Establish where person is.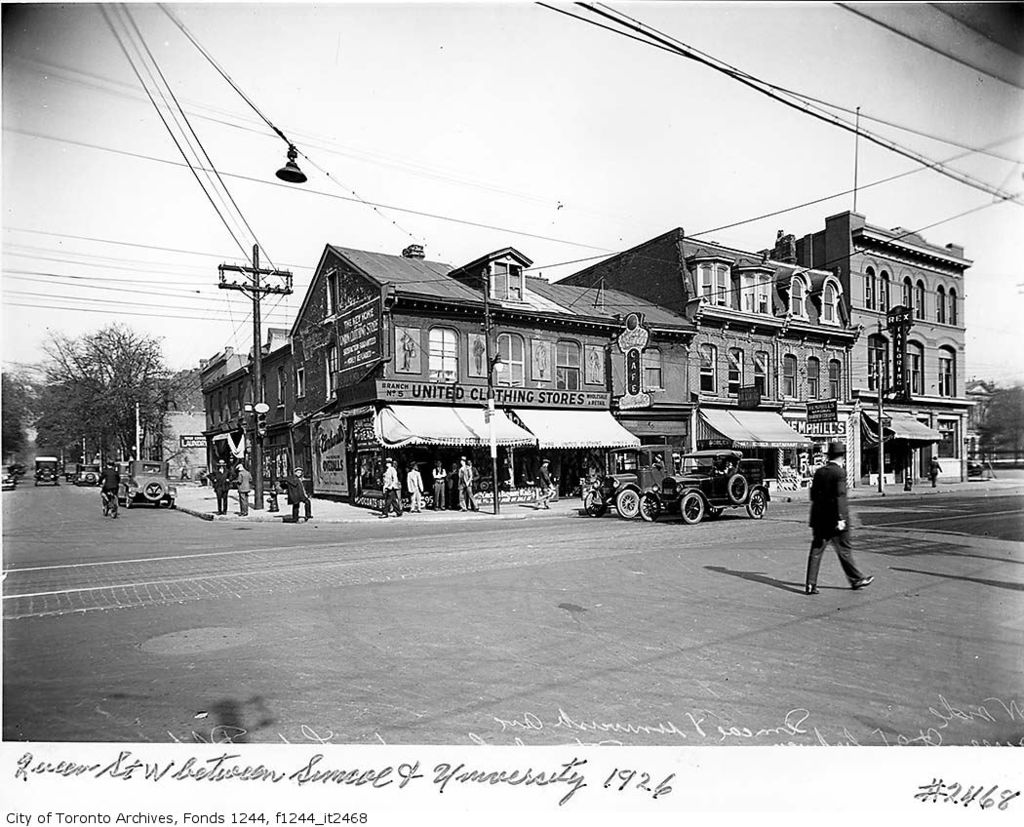
Established at pyautogui.locateOnScreen(532, 458, 557, 509).
